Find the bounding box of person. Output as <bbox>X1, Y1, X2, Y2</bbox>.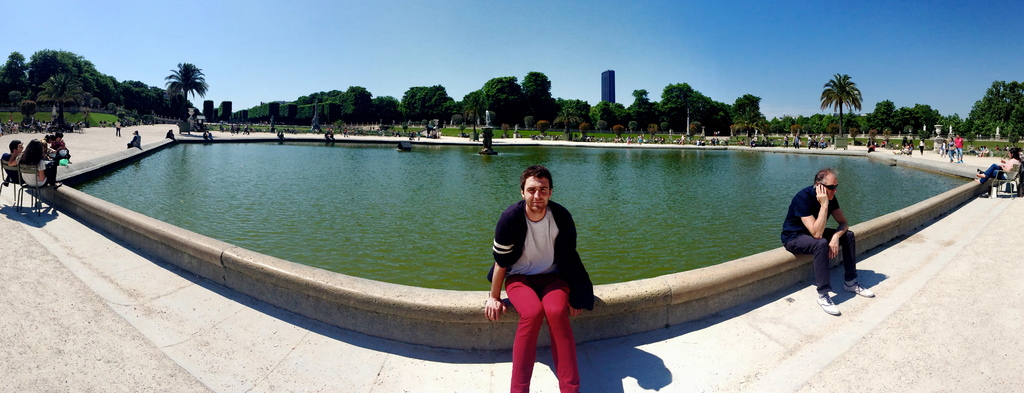
<bbox>792, 160, 863, 299</bbox>.
